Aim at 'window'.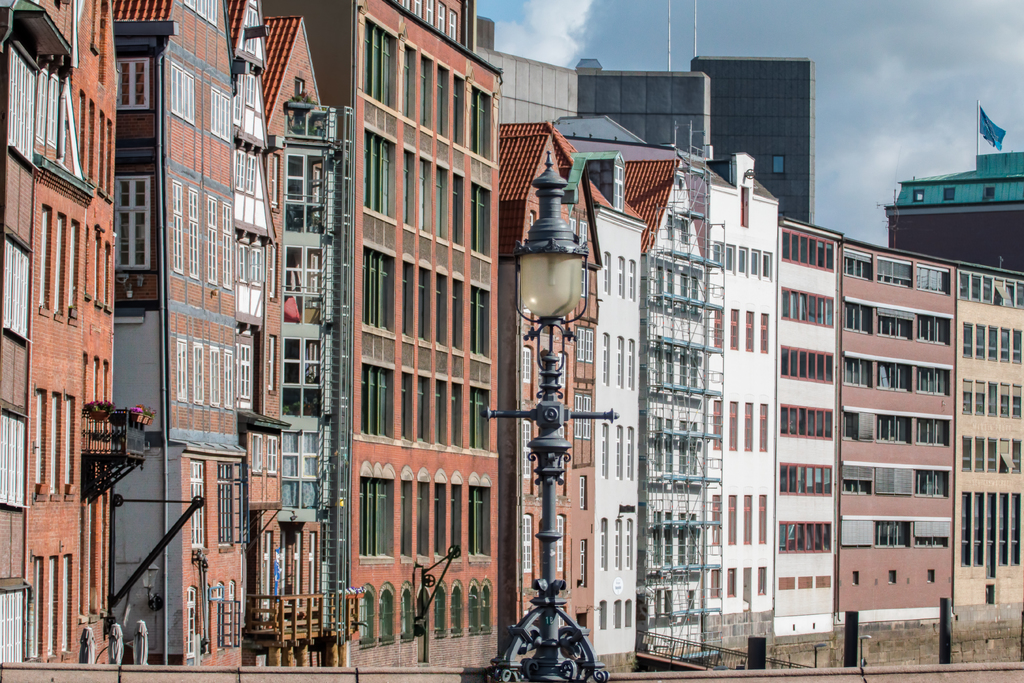
Aimed at bbox=(922, 316, 951, 342).
